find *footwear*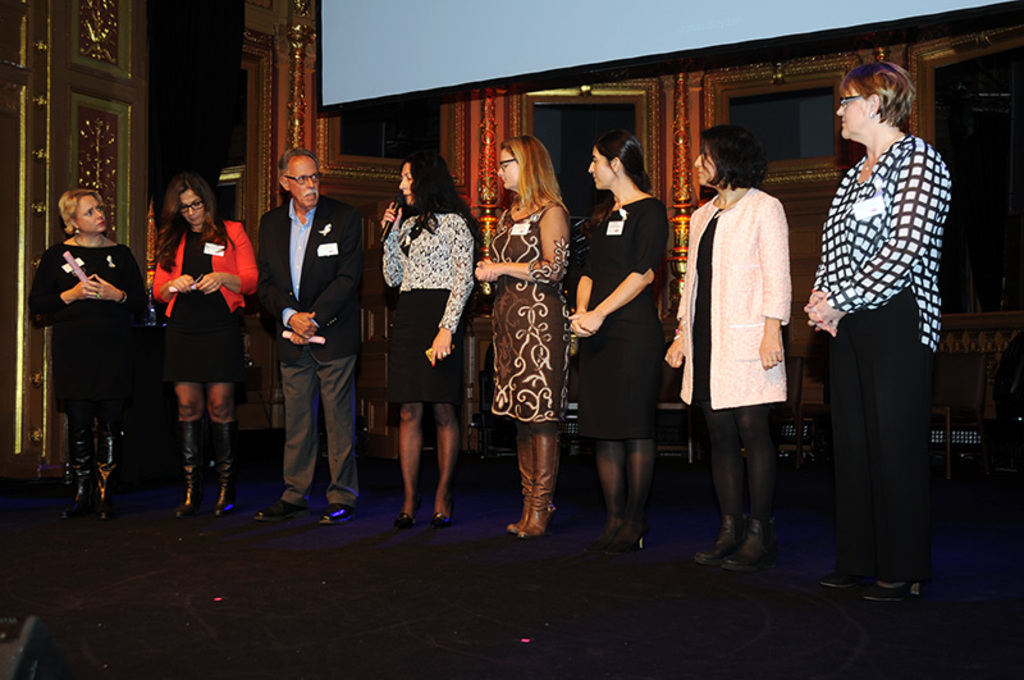
[x1=810, y1=558, x2=860, y2=597]
